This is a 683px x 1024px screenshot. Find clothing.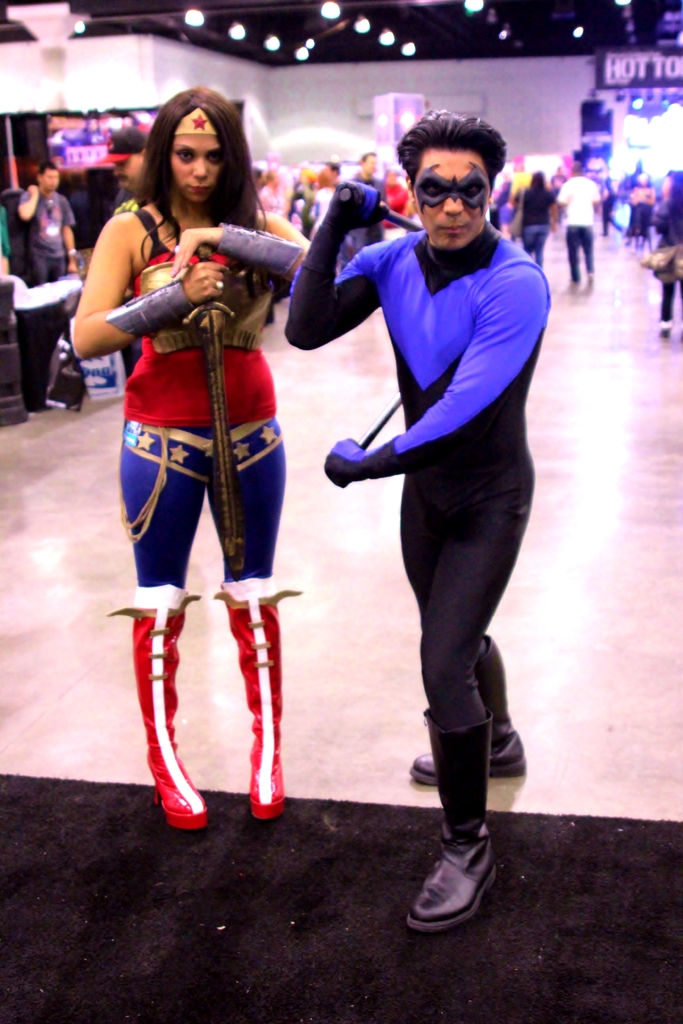
Bounding box: <bbox>566, 182, 598, 259</bbox>.
